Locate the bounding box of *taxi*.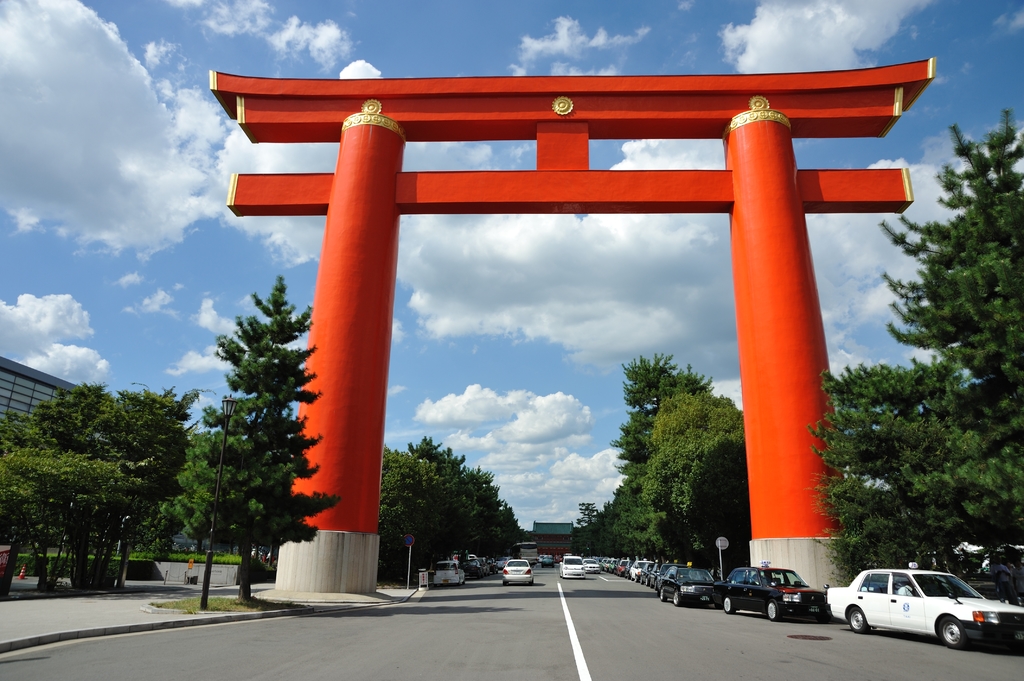
Bounding box: (661,560,716,609).
